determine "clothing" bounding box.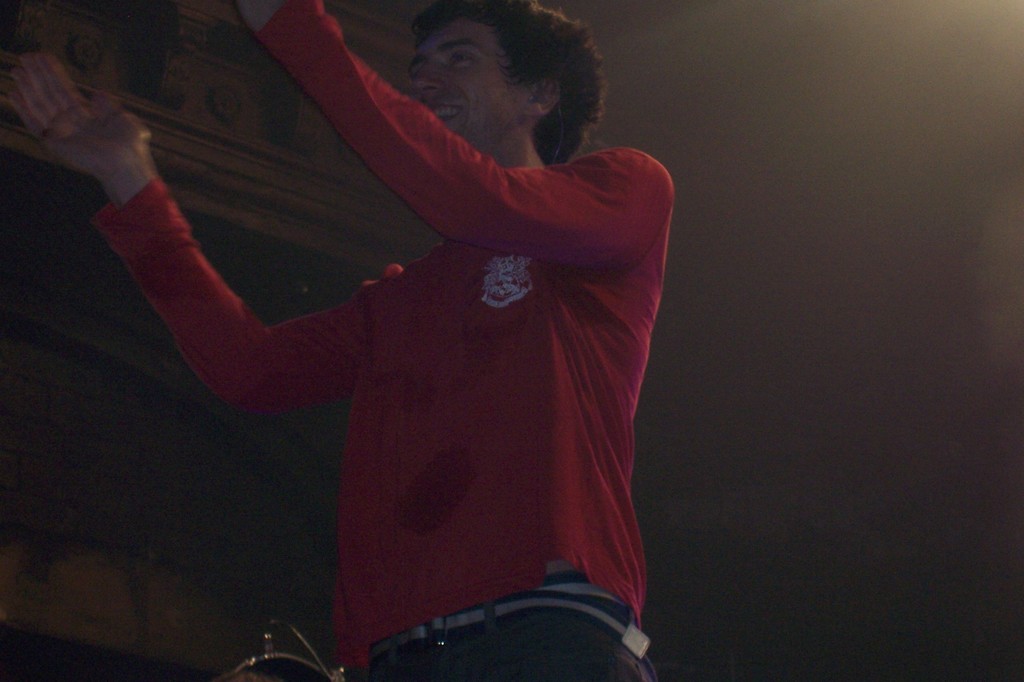
Determined: 122,29,675,660.
